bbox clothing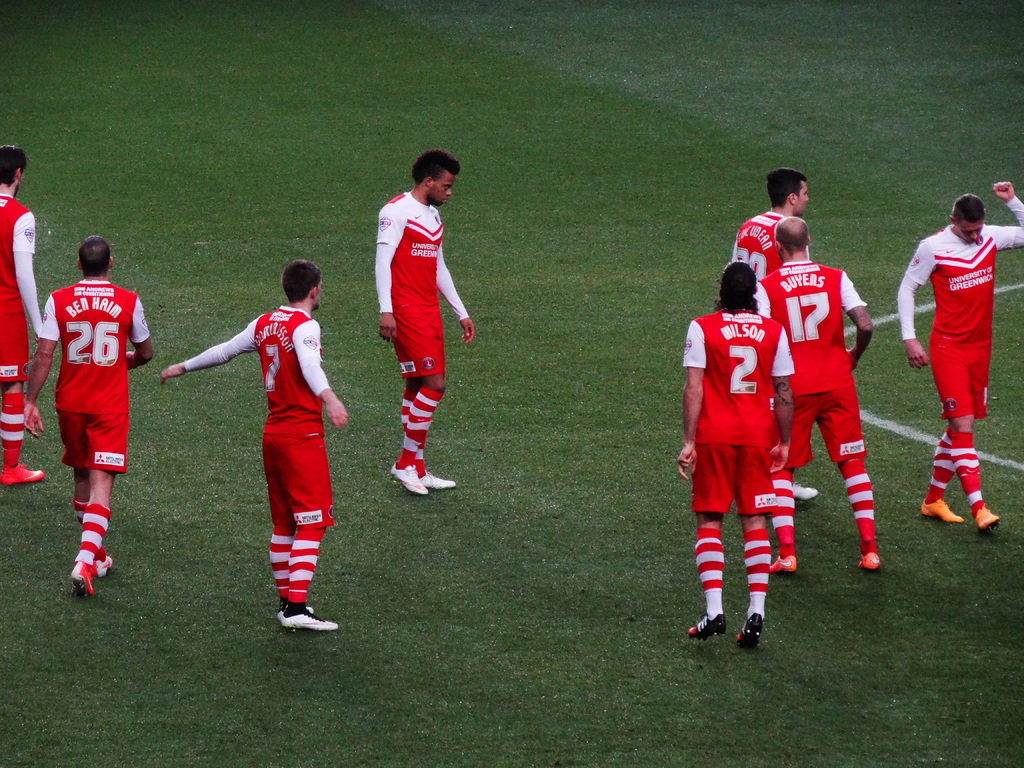
682/305/794/520
